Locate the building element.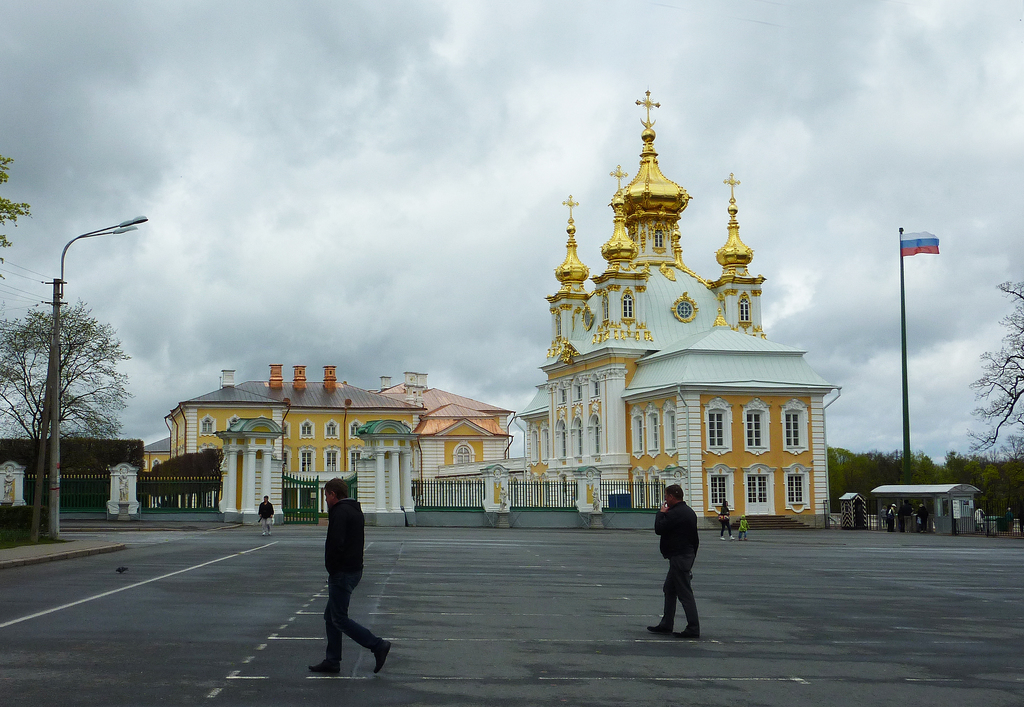
Element bbox: box=[148, 360, 518, 529].
